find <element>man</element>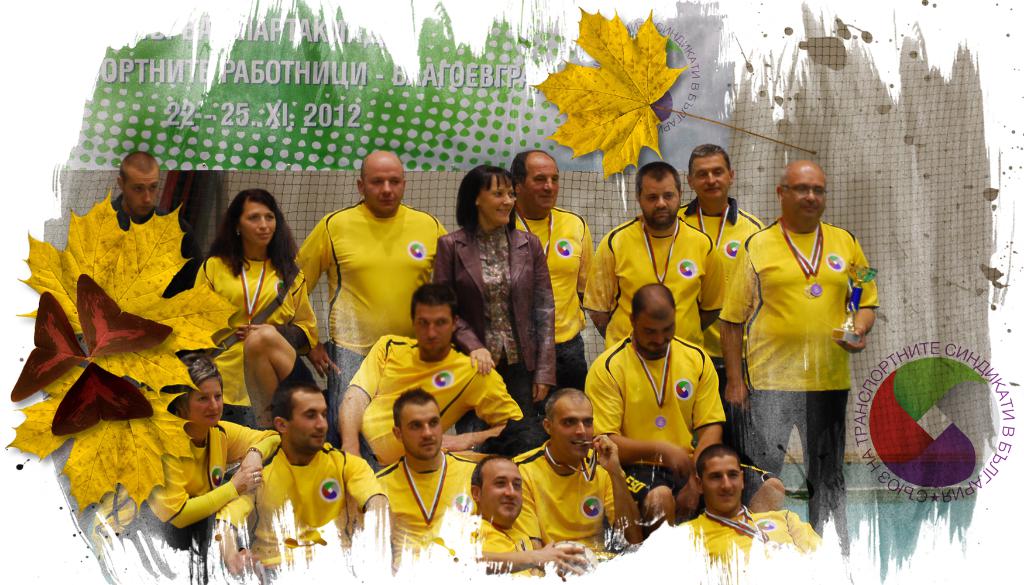
locate(586, 159, 724, 360)
